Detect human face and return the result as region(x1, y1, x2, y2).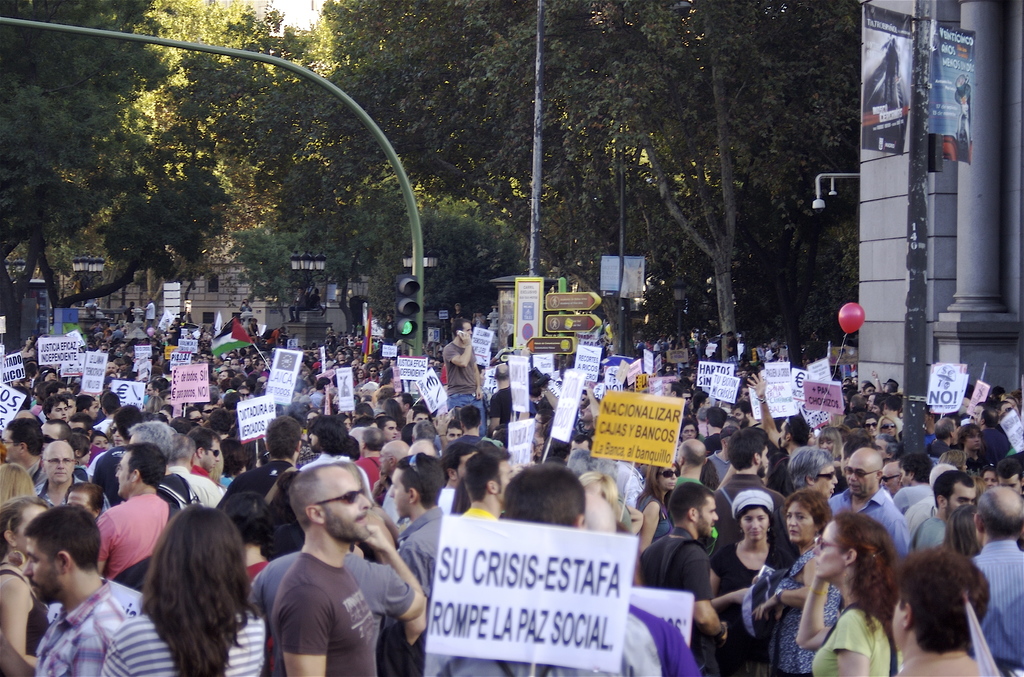
region(814, 528, 845, 576).
